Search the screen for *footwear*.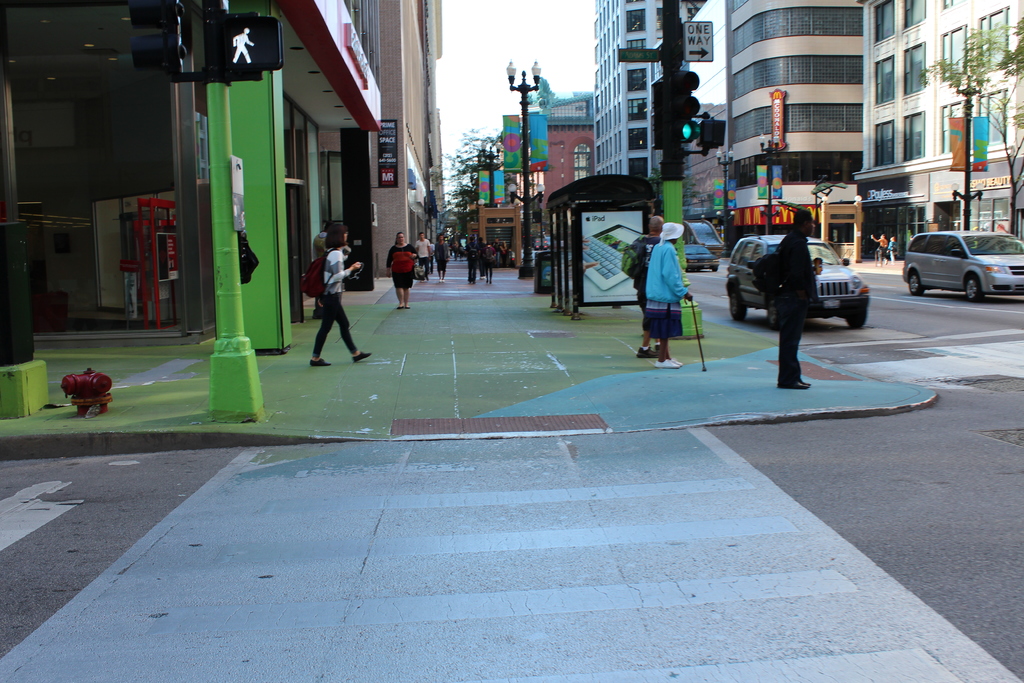
Found at pyautogui.locateOnScreen(672, 357, 682, 366).
